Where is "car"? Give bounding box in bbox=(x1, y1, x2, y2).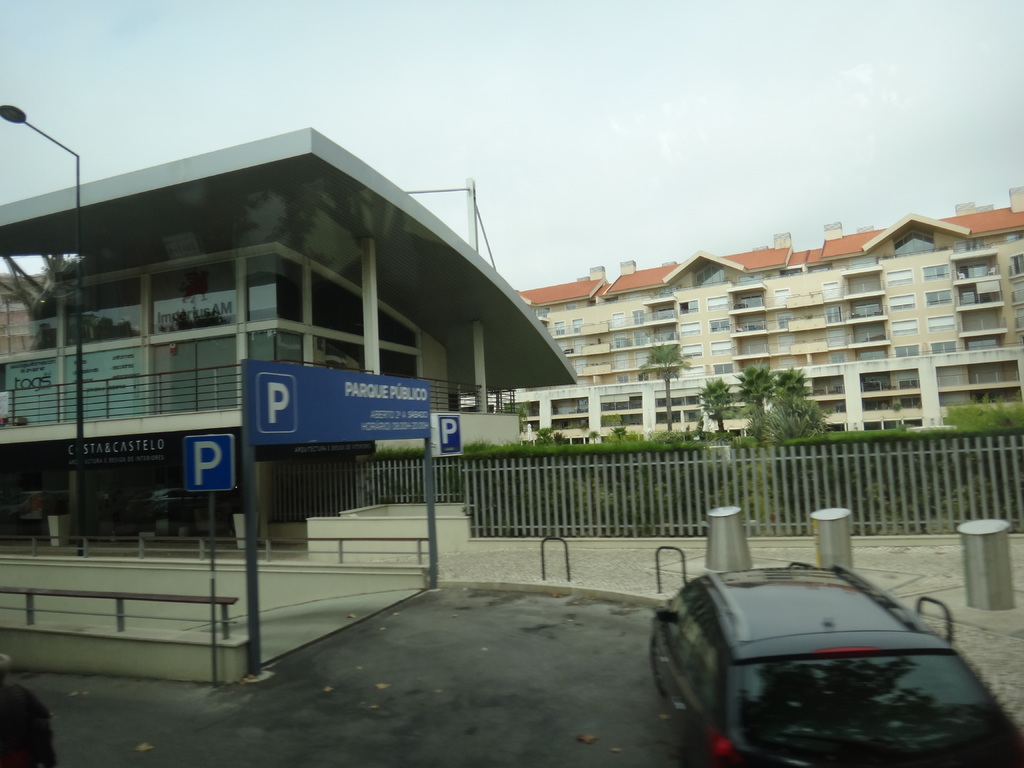
bbox=(659, 544, 1007, 755).
